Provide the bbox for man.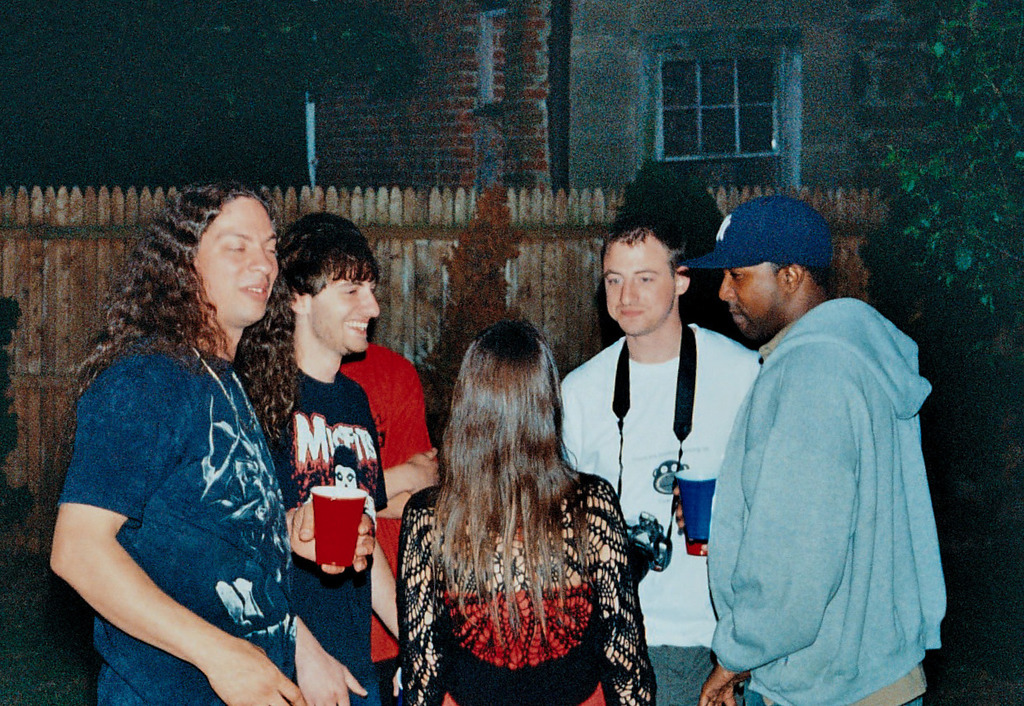
bbox=[696, 190, 955, 705].
